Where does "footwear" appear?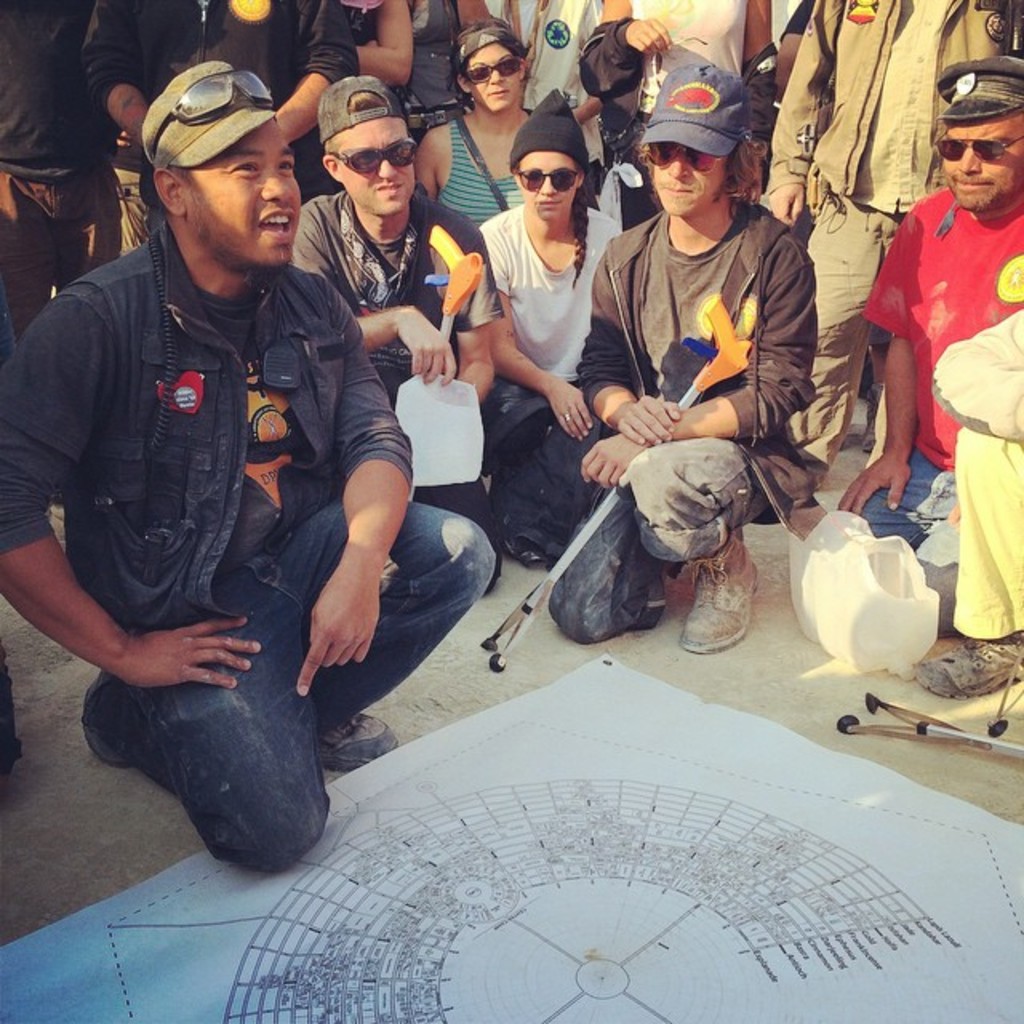
Appears at <region>702, 517, 787, 666</region>.
